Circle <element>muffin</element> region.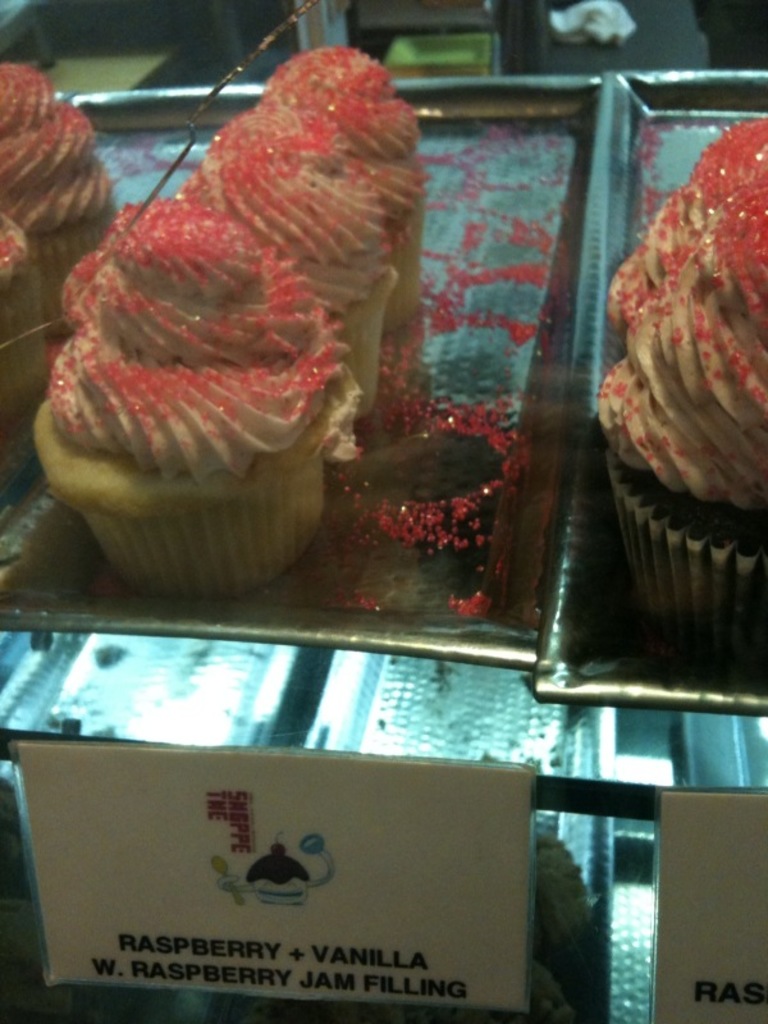
Region: 0/45/116/430.
